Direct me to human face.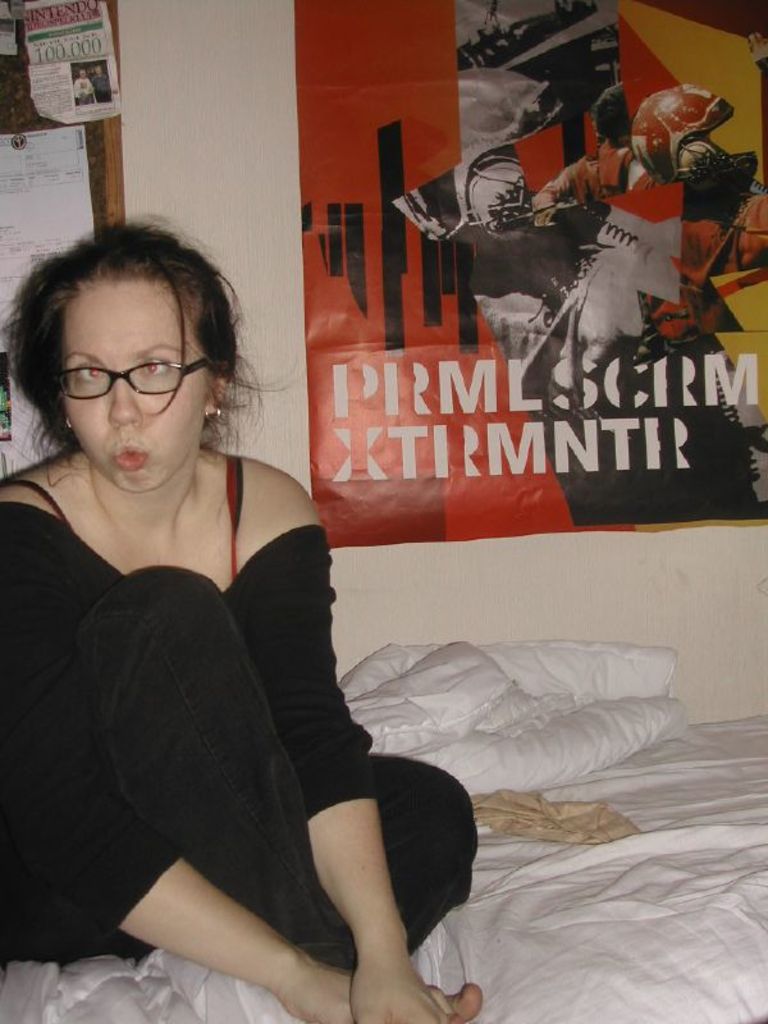
Direction: box(65, 287, 212, 489).
